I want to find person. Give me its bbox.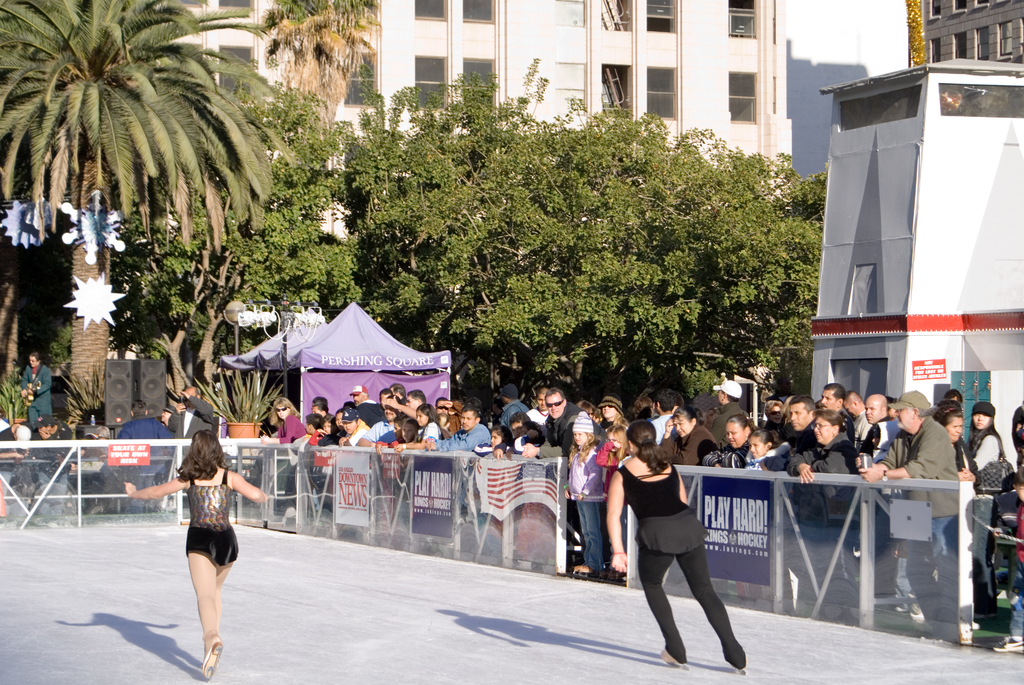
<region>856, 381, 958, 636</region>.
